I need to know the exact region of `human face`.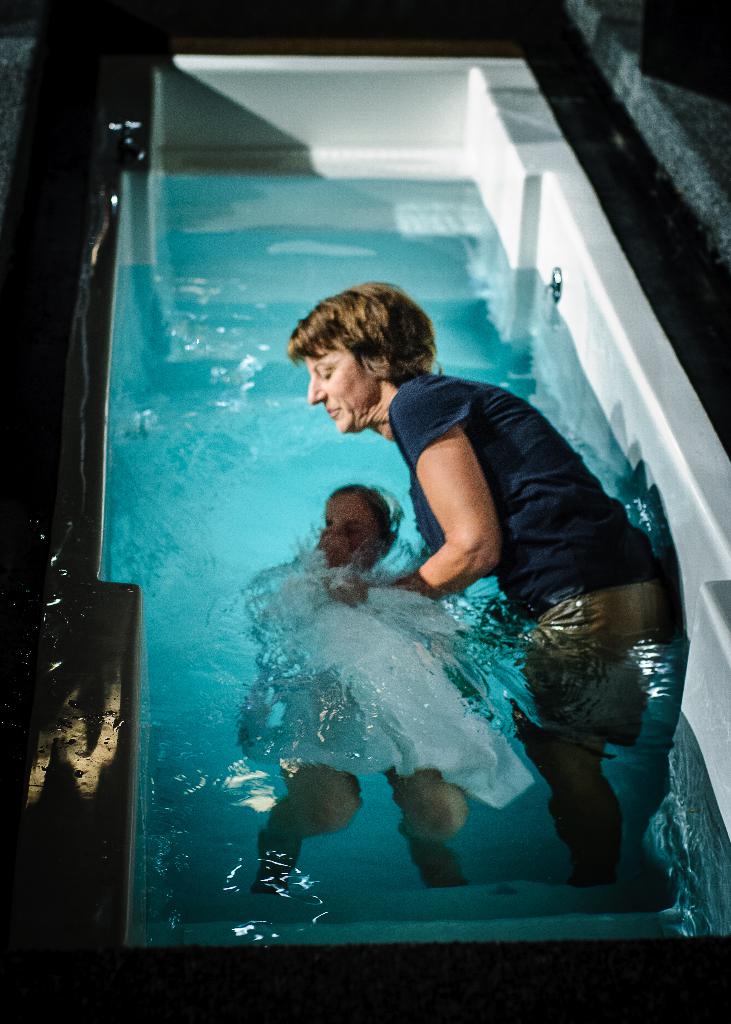
Region: [x1=307, y1=352, x2=372, y2=432].
